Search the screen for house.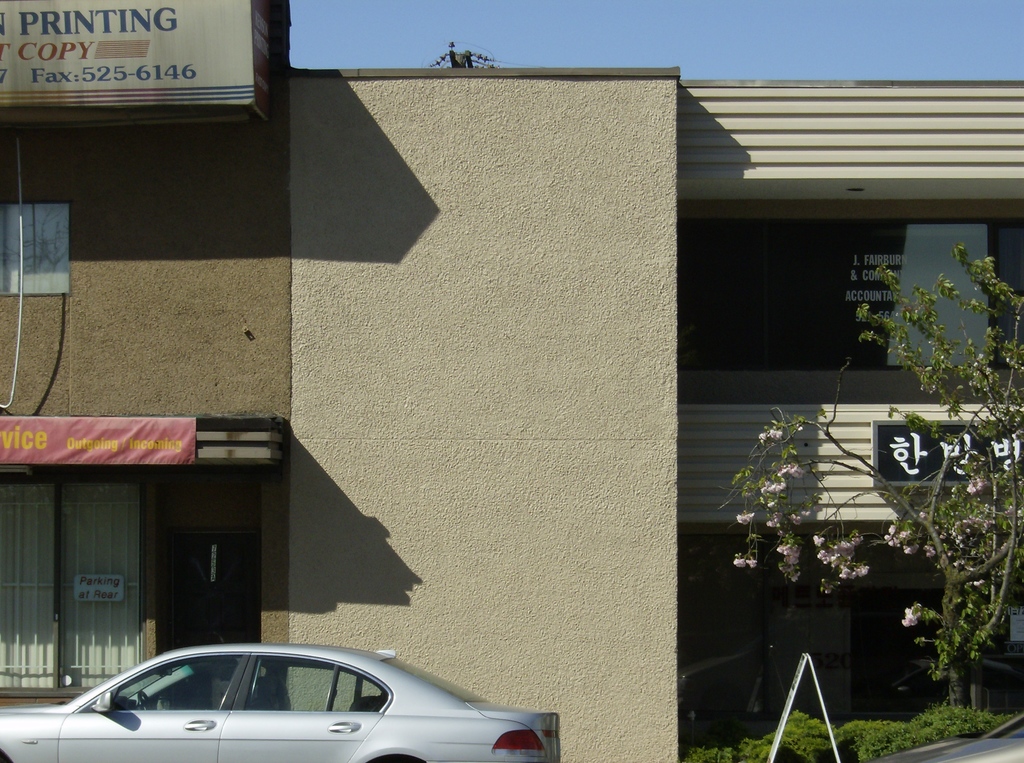
Found at [left=5, top=13, right=298, bottom=760].
